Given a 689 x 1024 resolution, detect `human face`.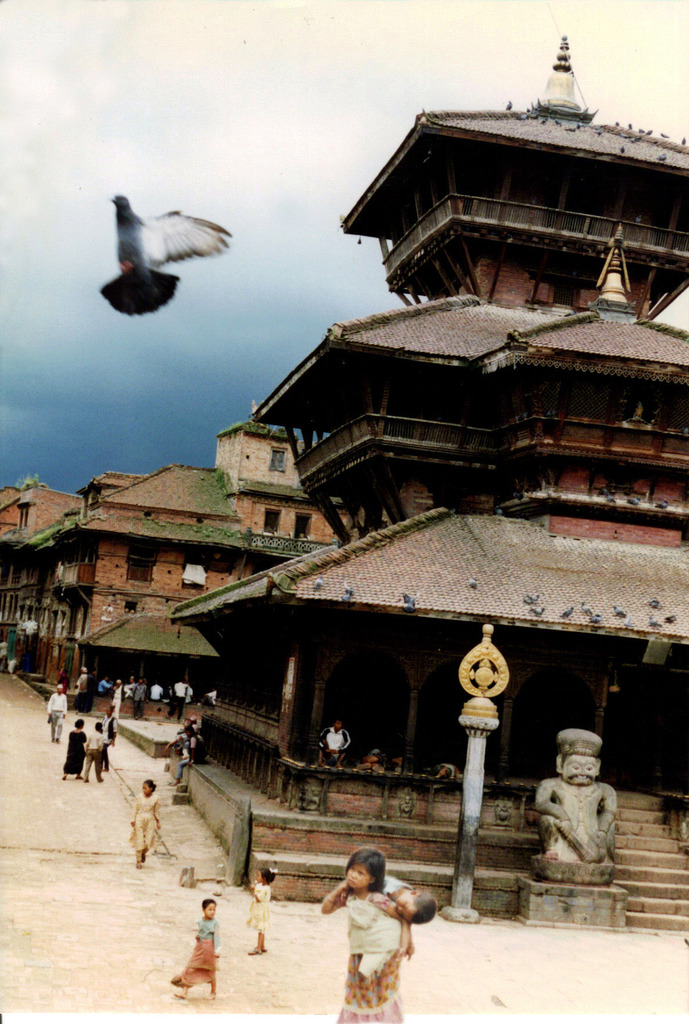
(x1=141, y1=781, x2=153, y2=797).
